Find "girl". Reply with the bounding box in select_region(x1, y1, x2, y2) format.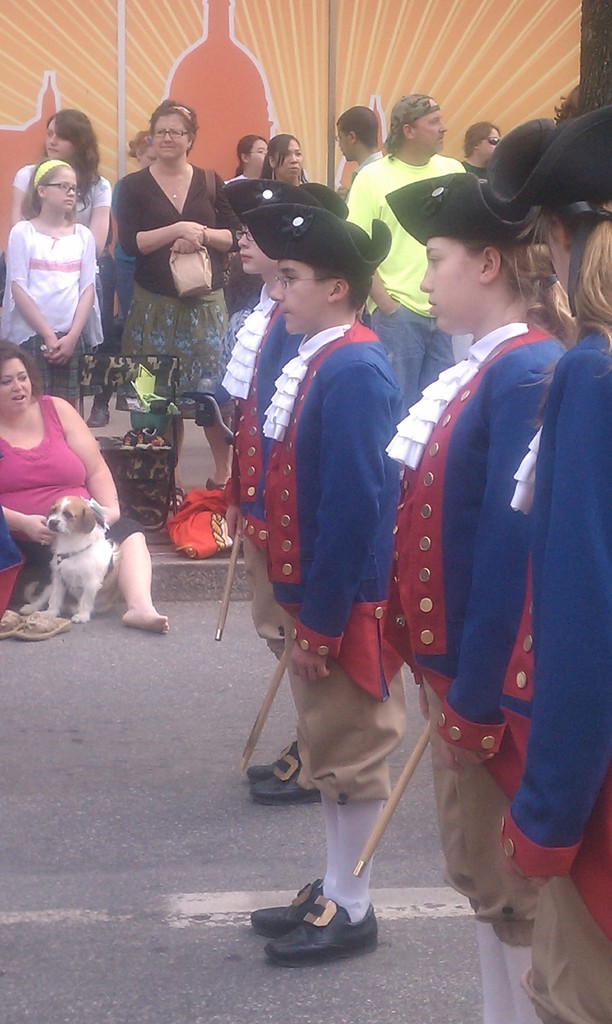
select_region(351, 174, 572, 1022).
